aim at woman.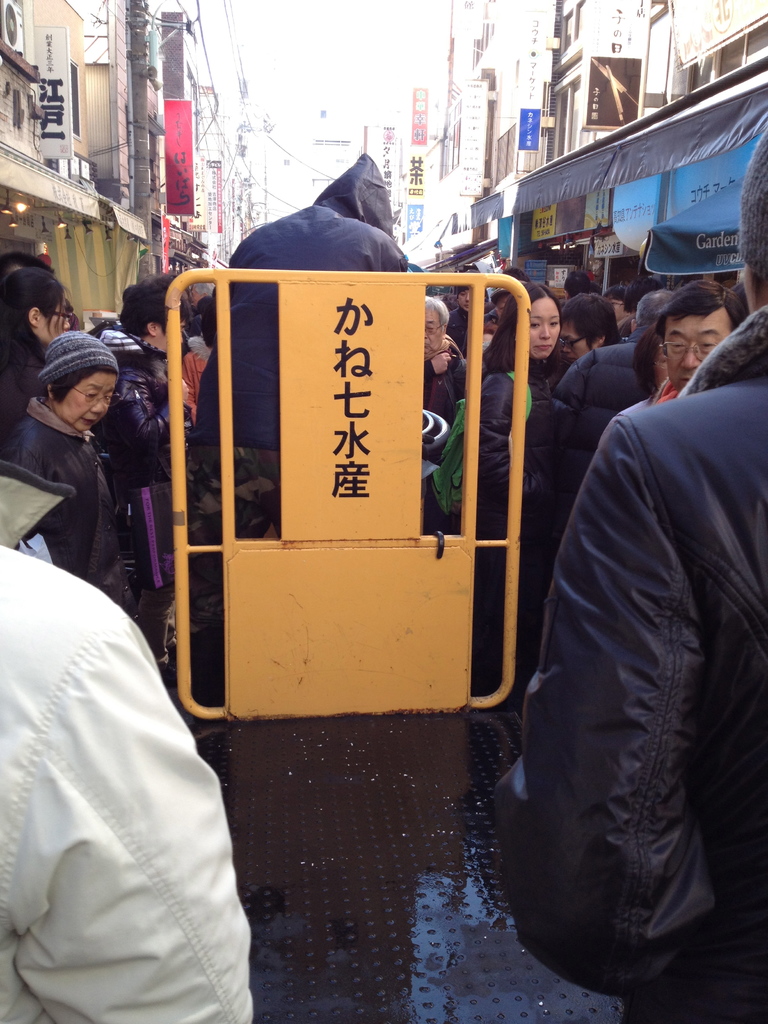
Aimed at [462,278,569,709].
